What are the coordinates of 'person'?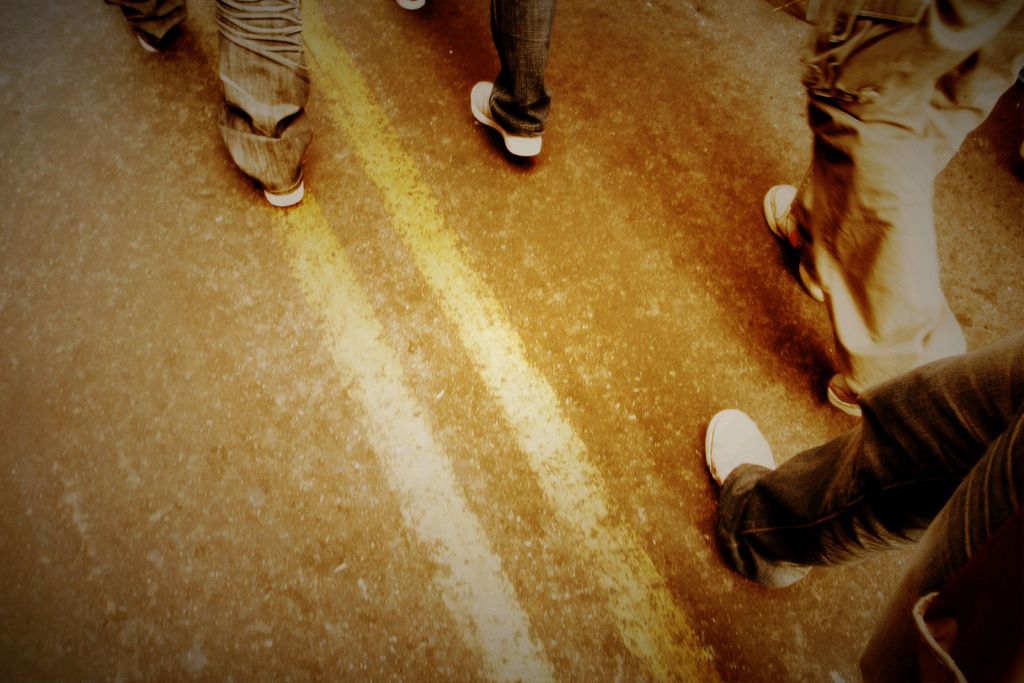
left=470, top=0, right=549, bottom=159.
